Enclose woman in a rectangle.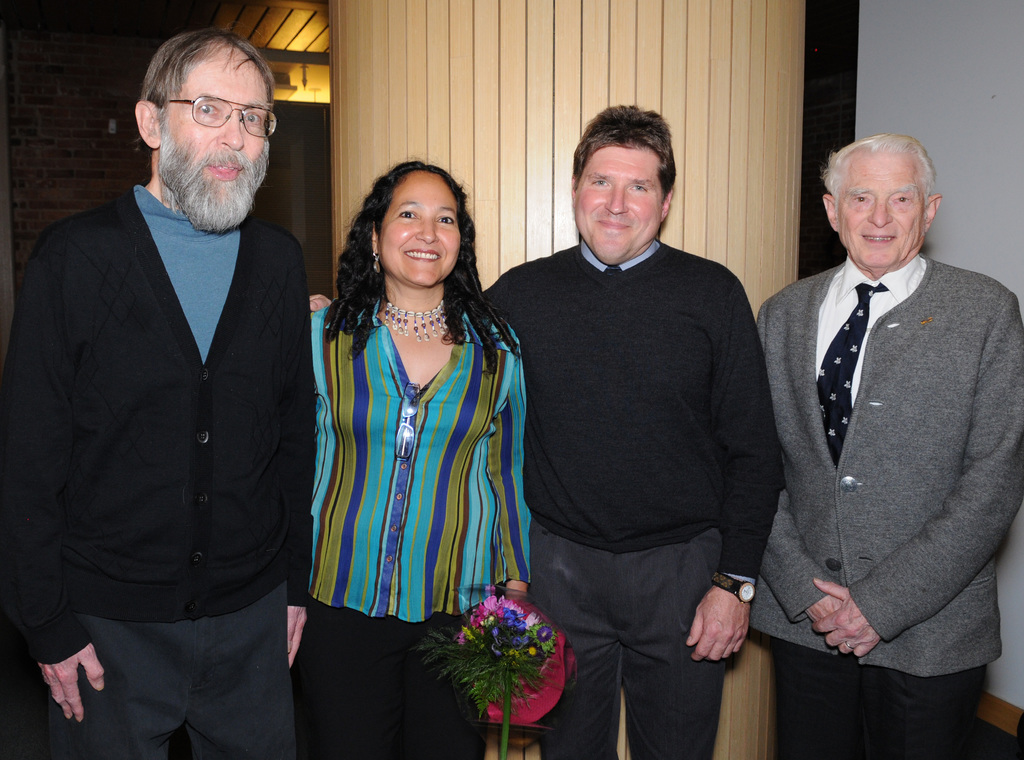
BBox(292, 147, 534, 716).
